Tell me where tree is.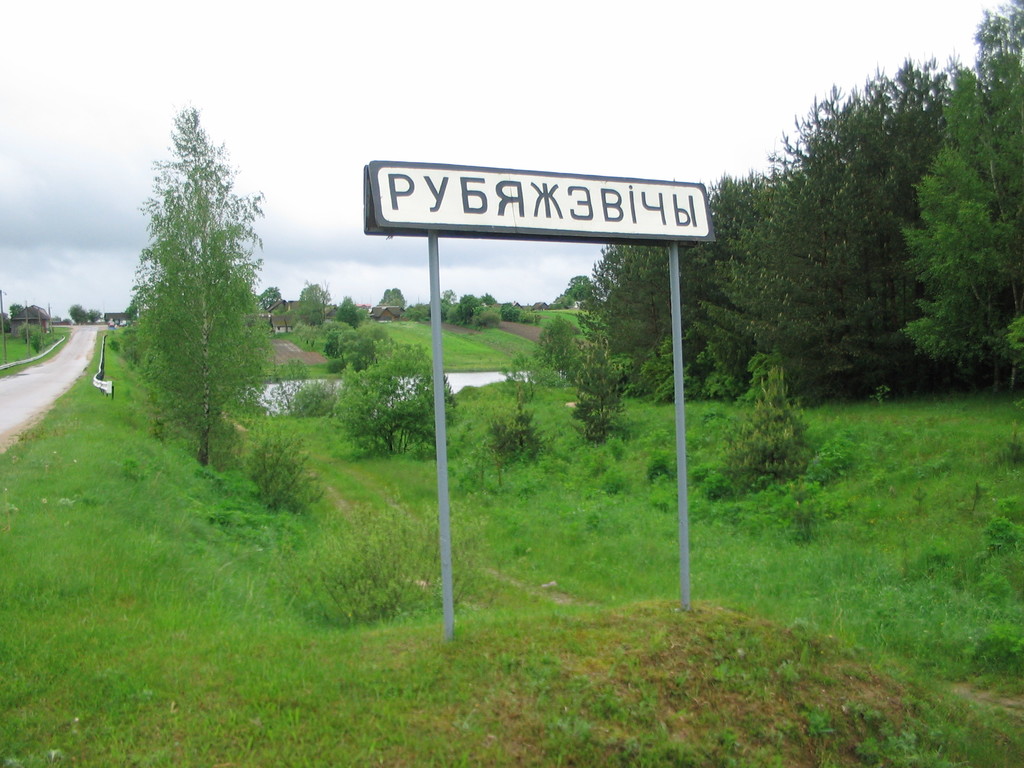
tree is at [x1=333, y1=342, x2=462, y2=456].
